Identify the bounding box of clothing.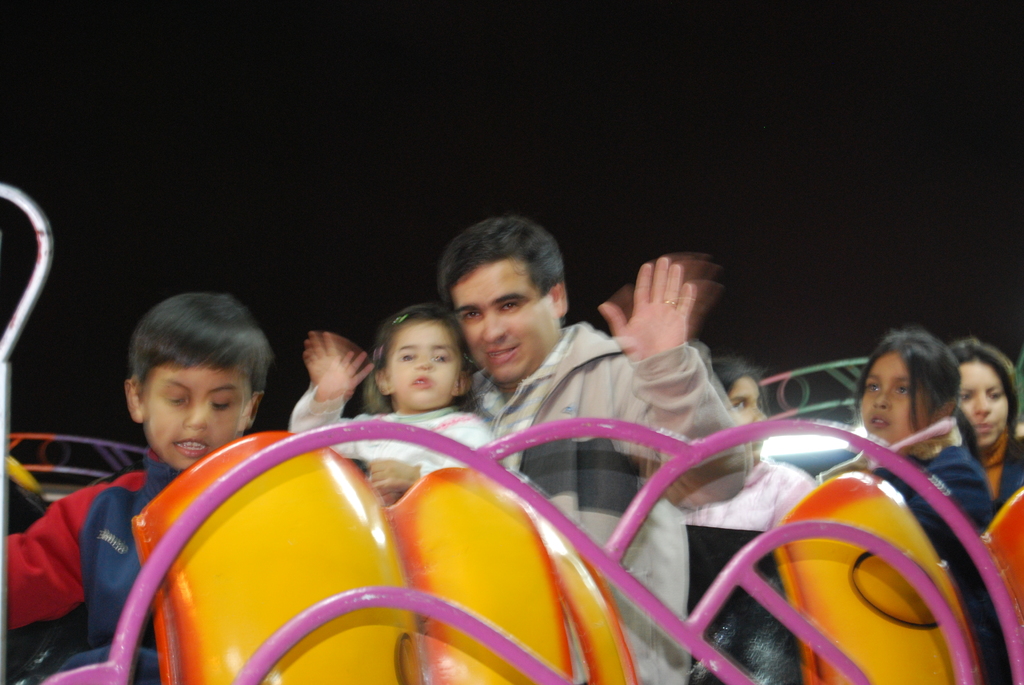
{"x1": 845, "y1": 444, "x2": 1010, "y2": 684}.
